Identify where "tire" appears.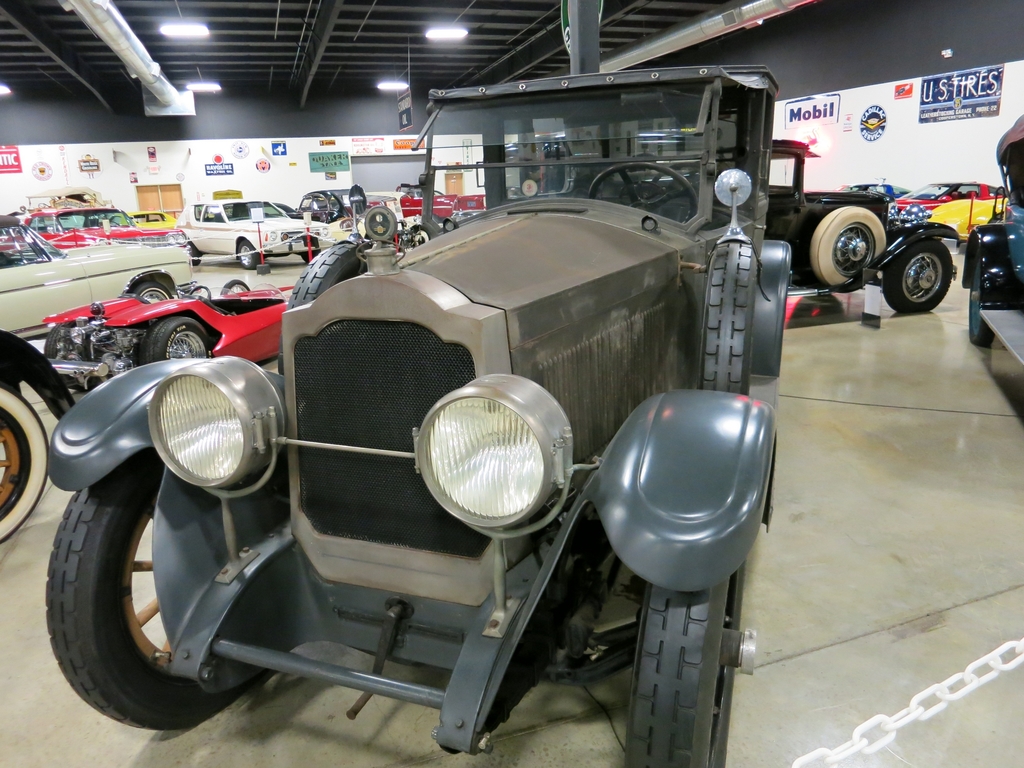
Appears at bbox(42, 317, 70, 358).
